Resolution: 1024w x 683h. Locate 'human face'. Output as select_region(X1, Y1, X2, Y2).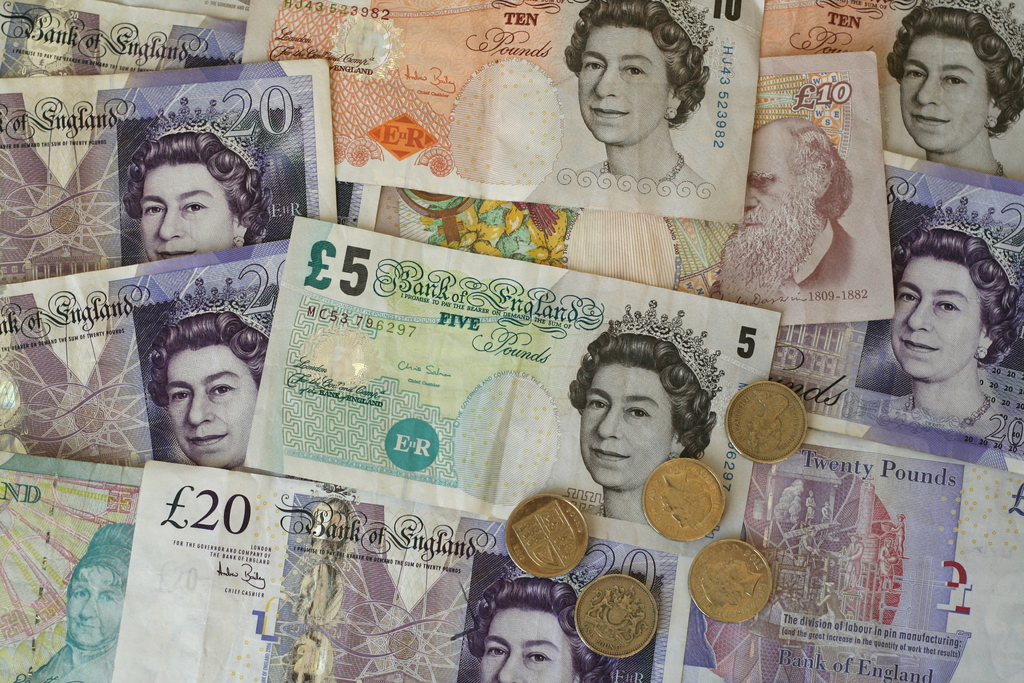
select_region(577, 365, 675, 488).
